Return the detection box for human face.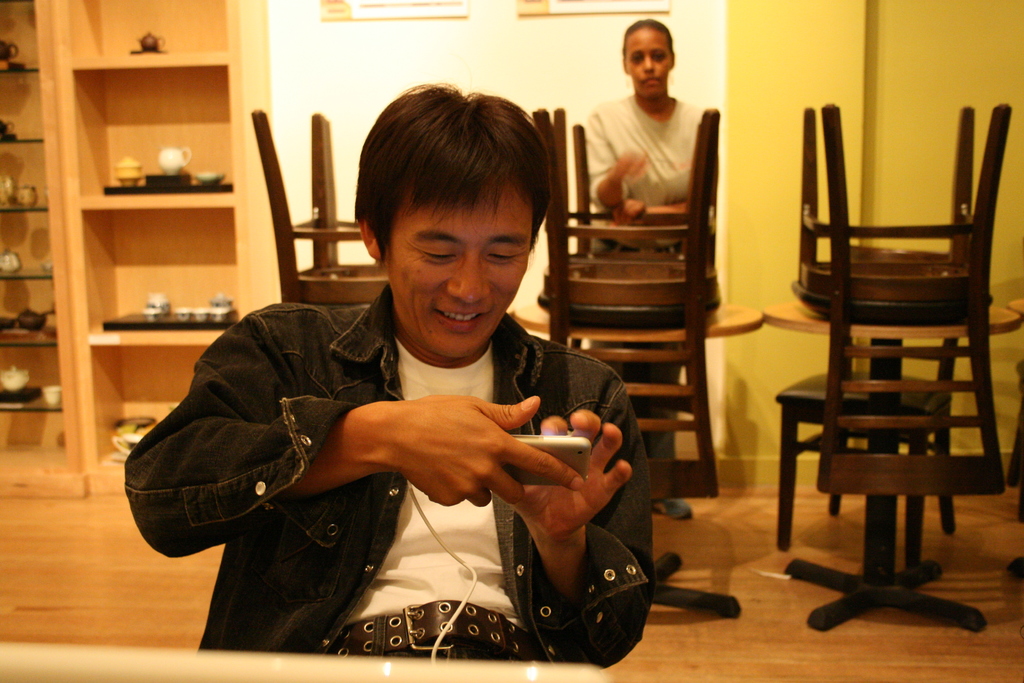
{"x1": 378, "y1": 172, "x2": 538, "y2": 360}.
